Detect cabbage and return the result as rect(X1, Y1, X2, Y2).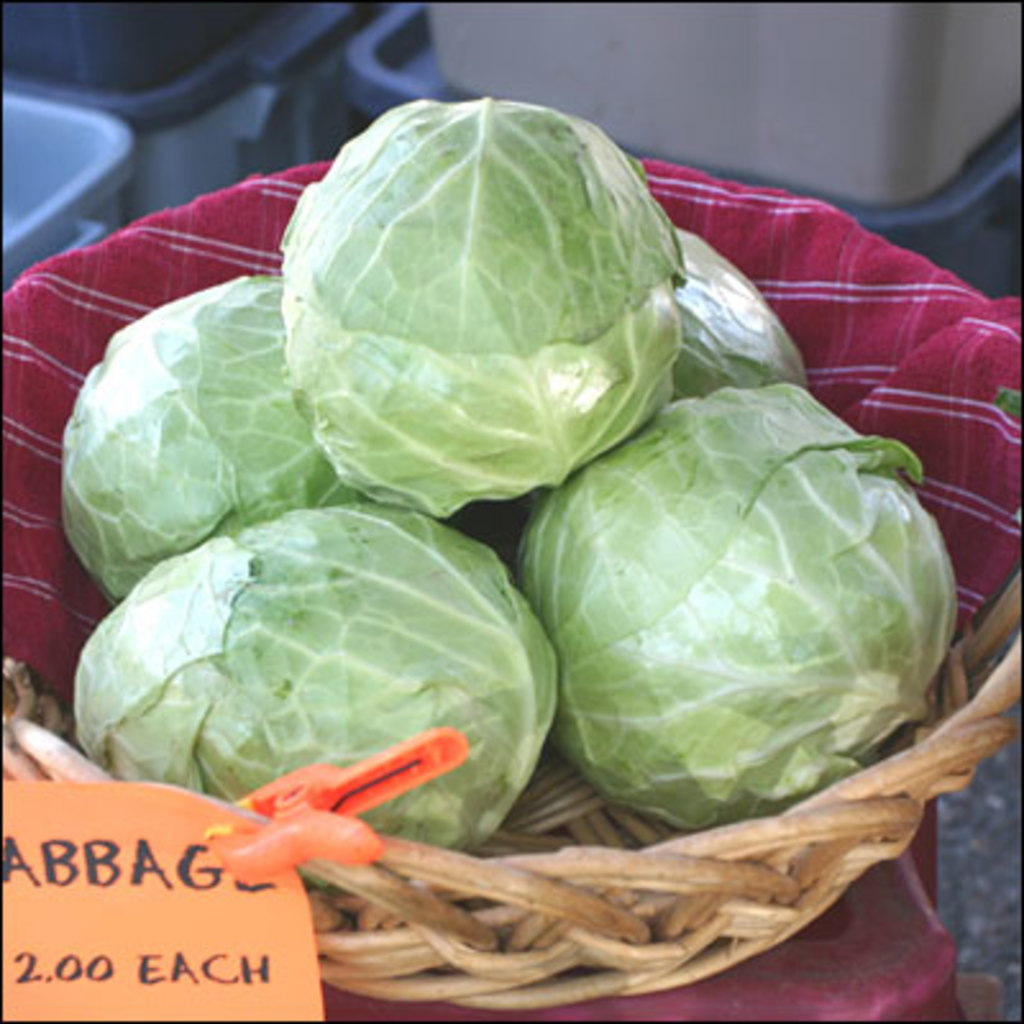
rect(284, 100, 691, 515).
